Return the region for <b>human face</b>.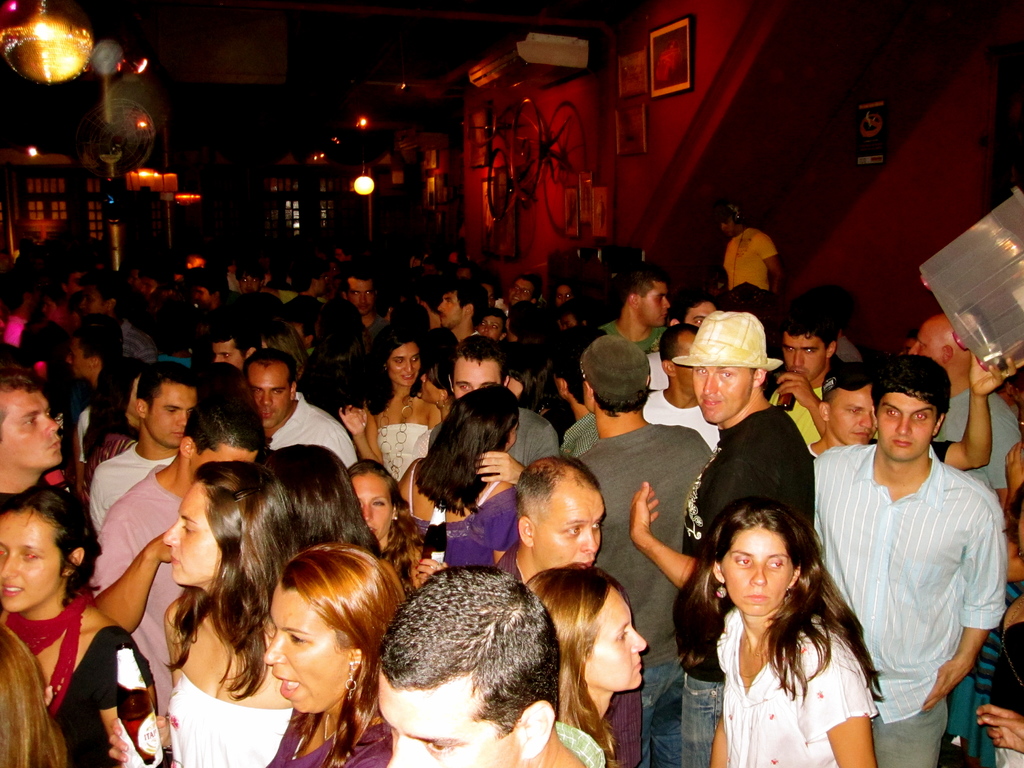
bbox=(782, 334, 824, 379).
